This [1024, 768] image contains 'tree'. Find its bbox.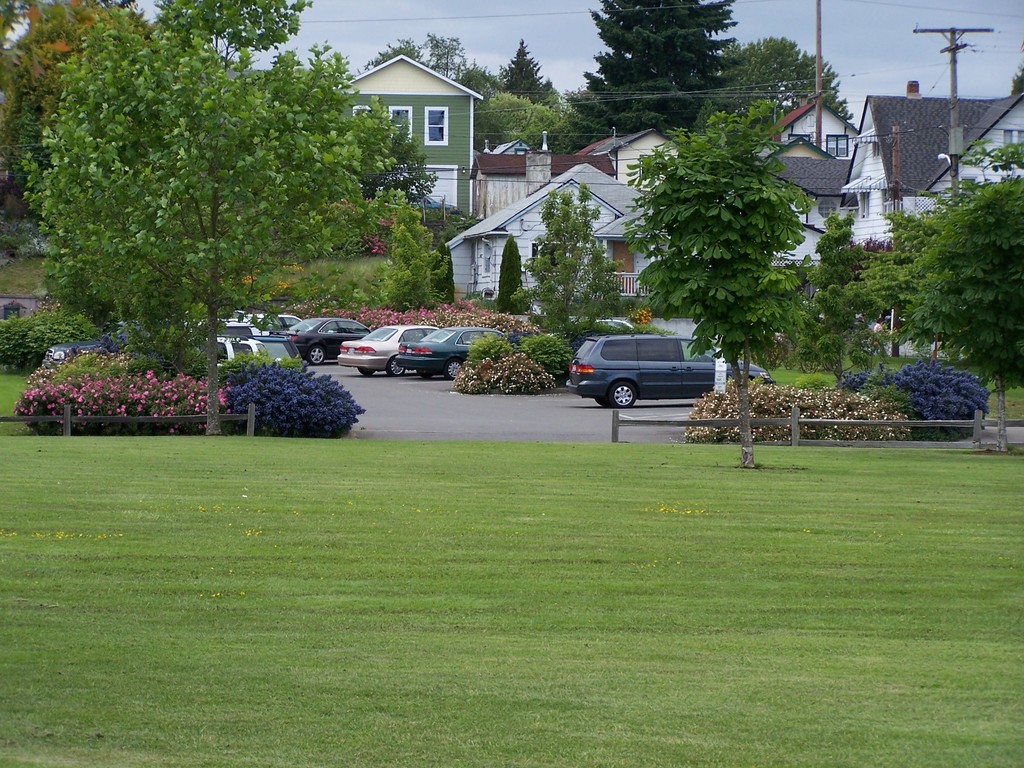
x1=501 y1=35 x2=557 y2=104.
